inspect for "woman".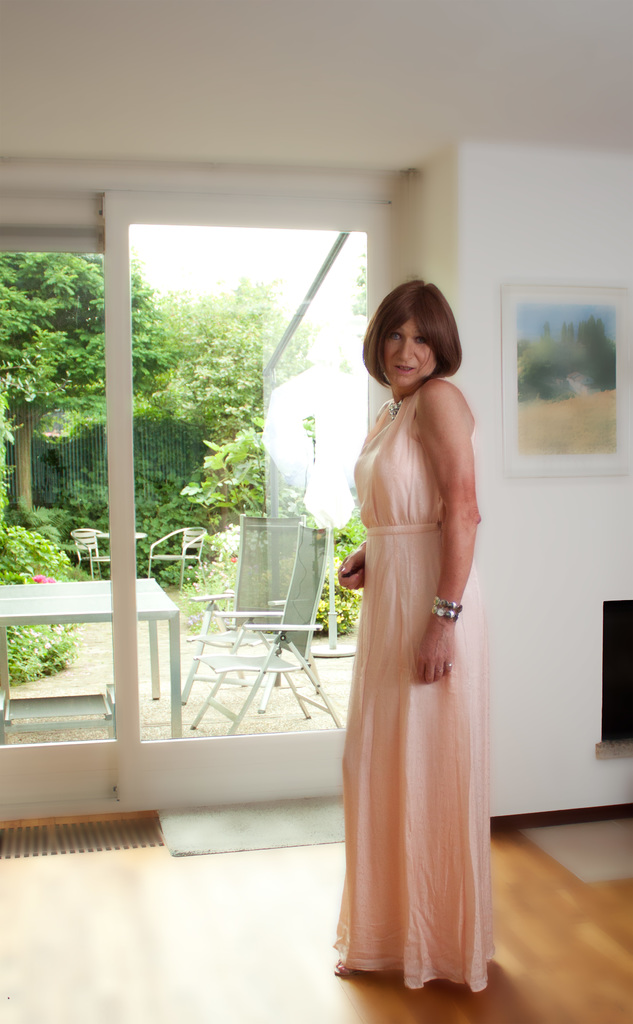
Inspection: box=[314, 308, 506, 1002].
